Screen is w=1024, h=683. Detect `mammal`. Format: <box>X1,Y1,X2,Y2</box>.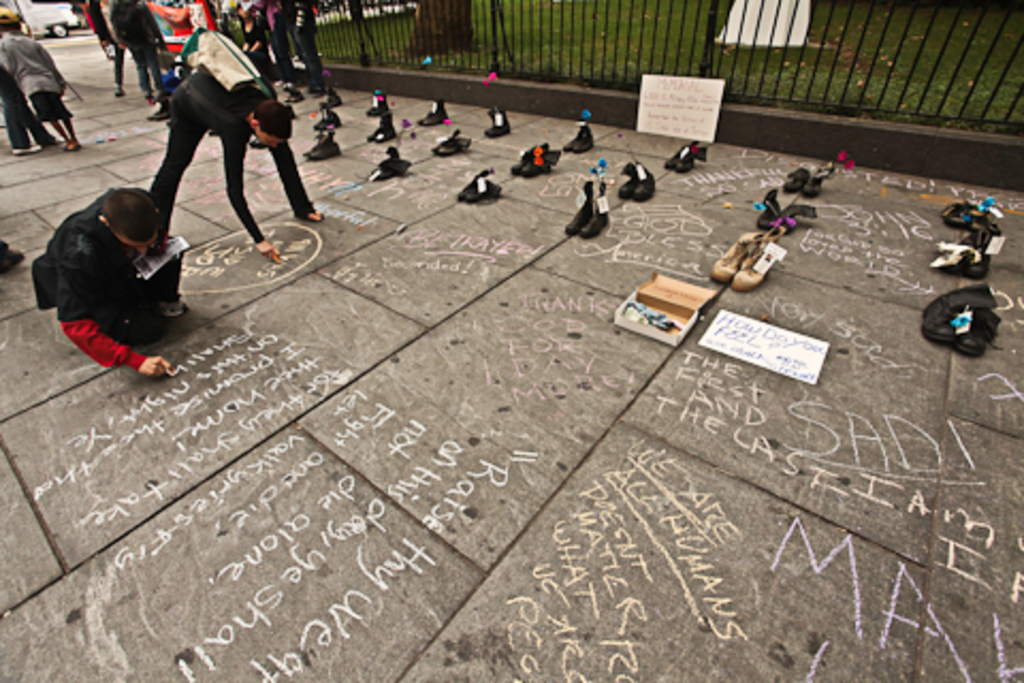
<box>113,0,151,105</box>.
